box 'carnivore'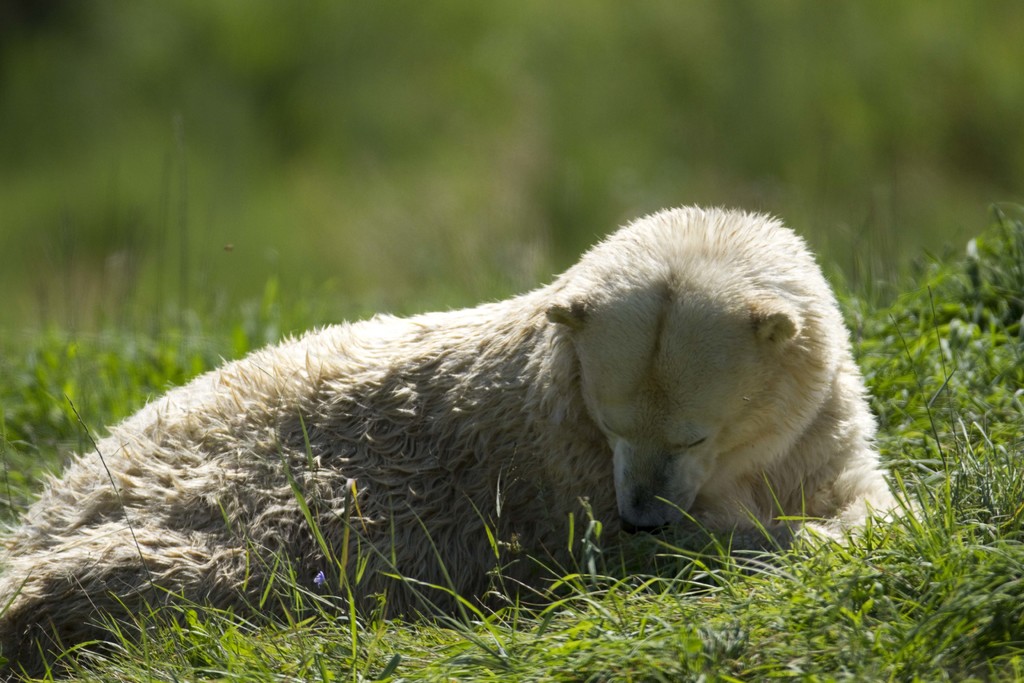
33/193/874/648
